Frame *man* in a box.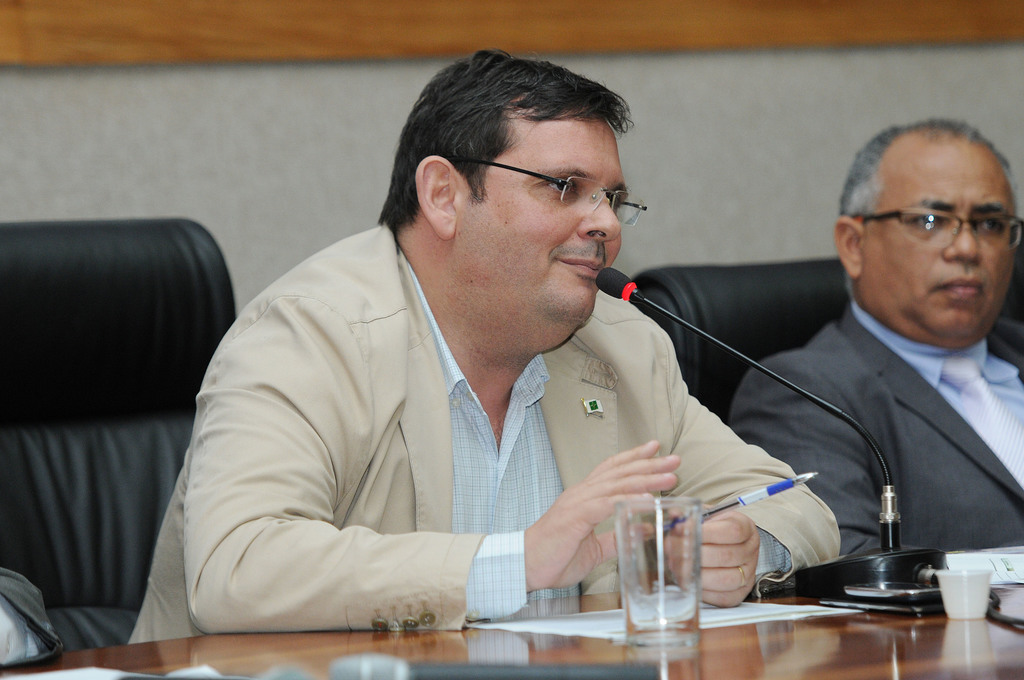
<box>726,118,1023,556</box>.
